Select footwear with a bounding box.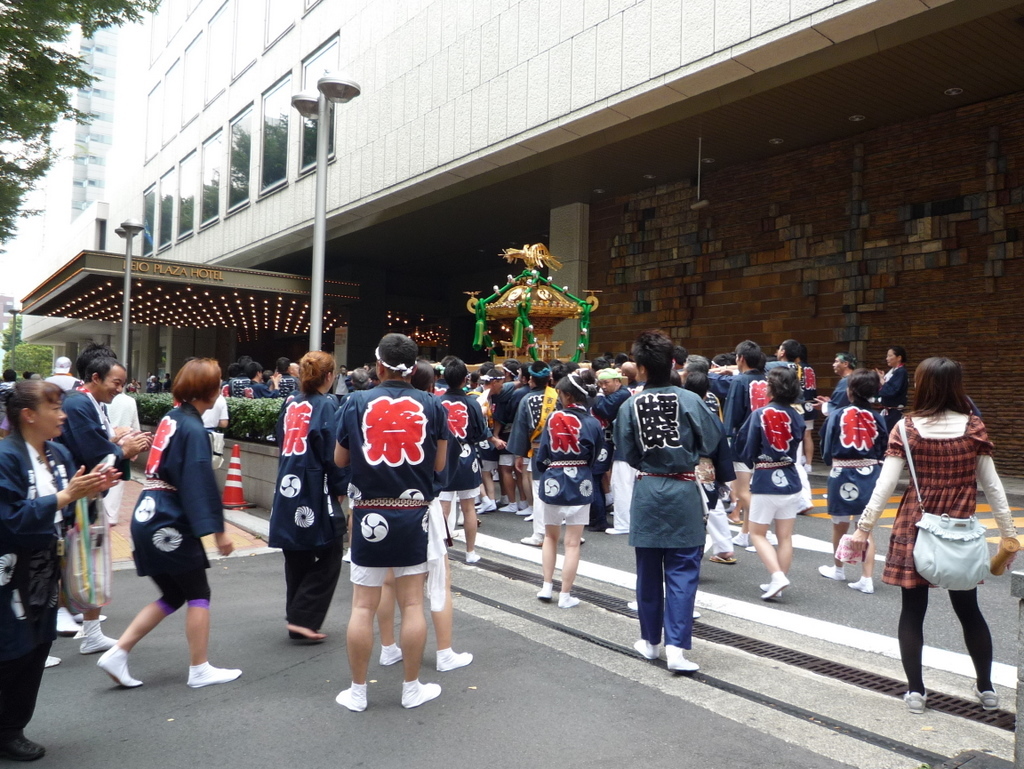
bbox=(478, 496, 493, 513).
